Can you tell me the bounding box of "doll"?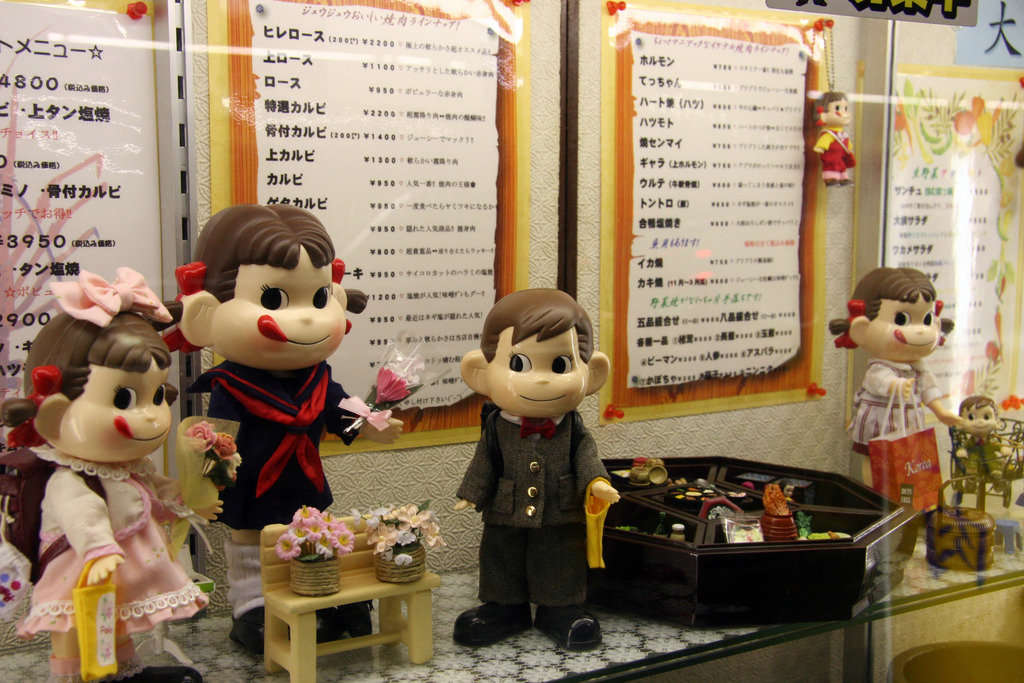
<region>452, 294, 619, 664</region>.
